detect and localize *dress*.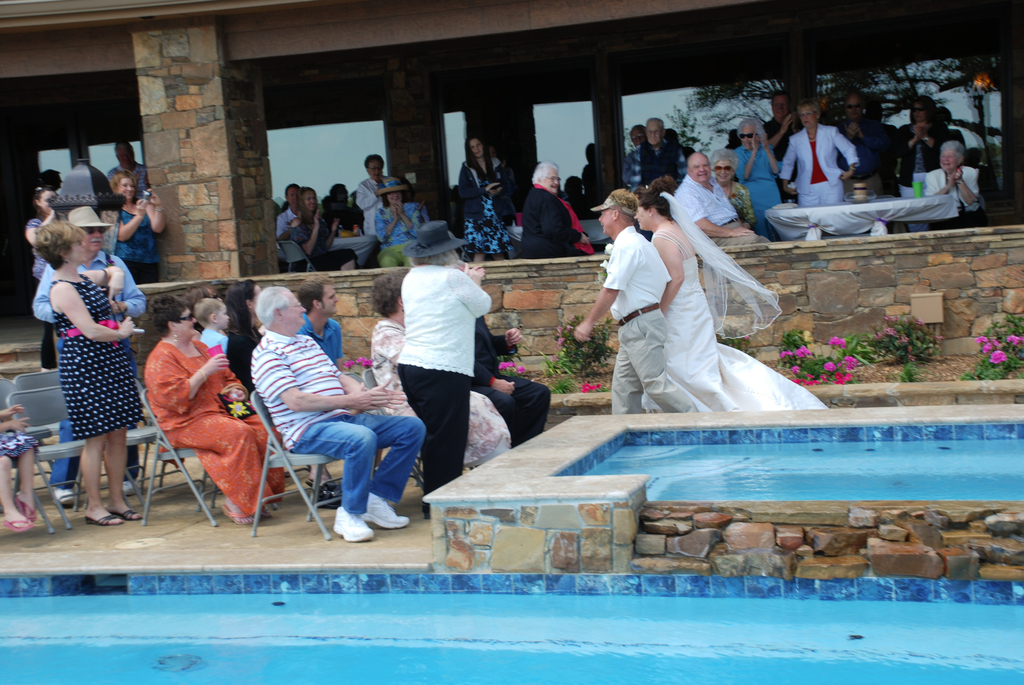
Localized at crop(362, 319, 515, 471).
